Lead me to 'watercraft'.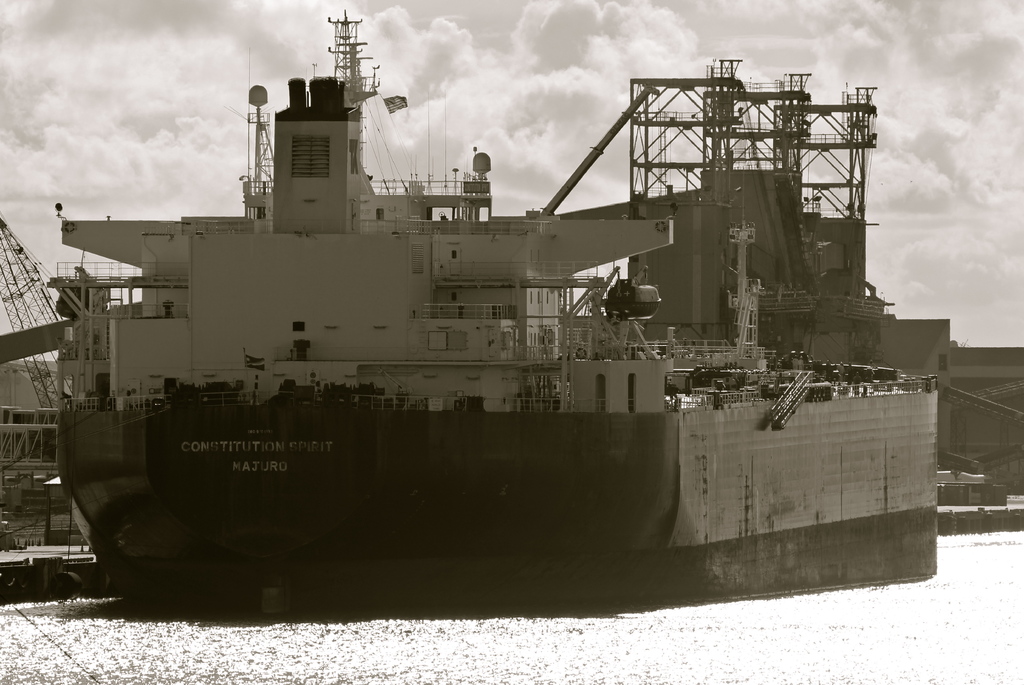
Lead to [left=39, top=15, right=924, bottom=581].
